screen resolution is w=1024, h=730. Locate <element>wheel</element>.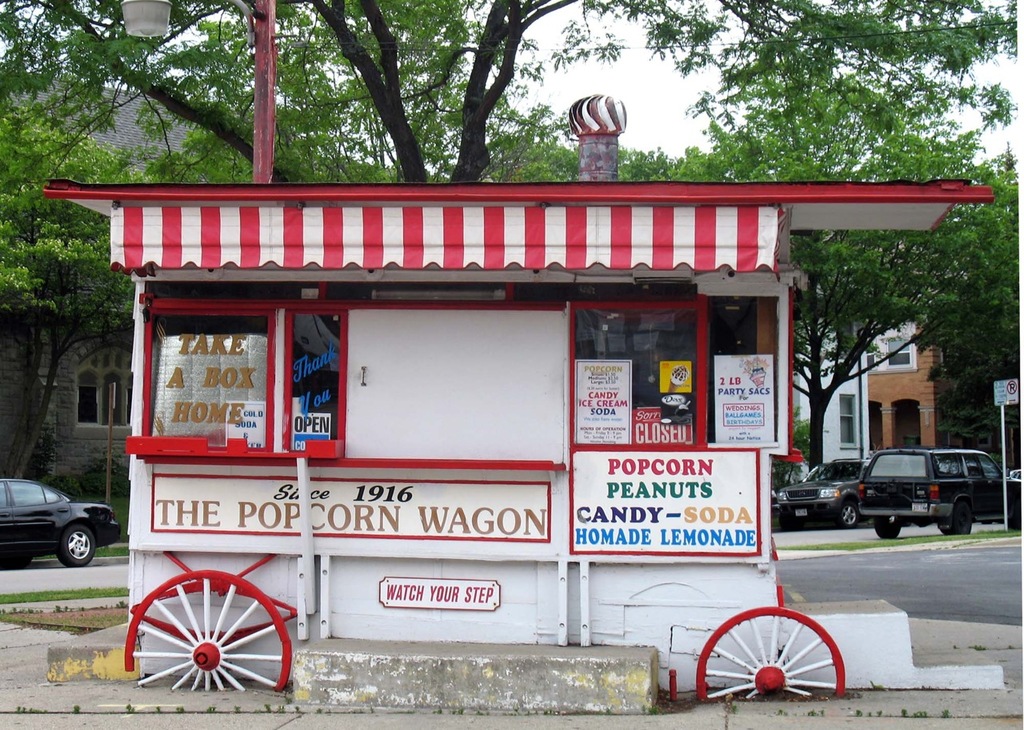
left=127, top=573, right=276, bottom=697.
